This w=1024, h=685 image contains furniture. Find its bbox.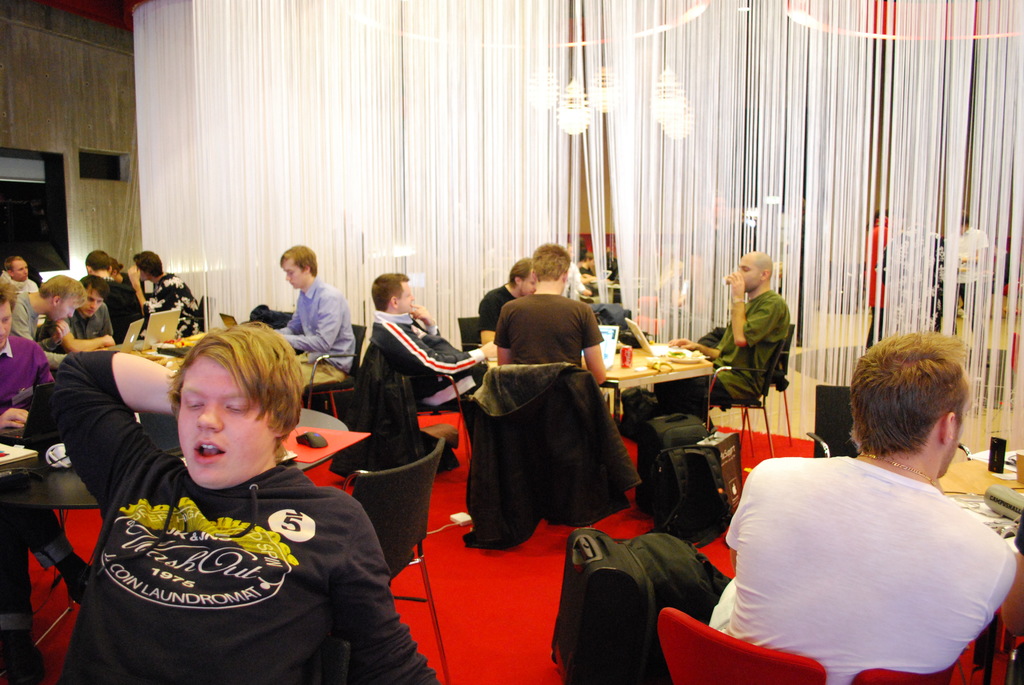
<region>744, 324, 796, 456</region>.
